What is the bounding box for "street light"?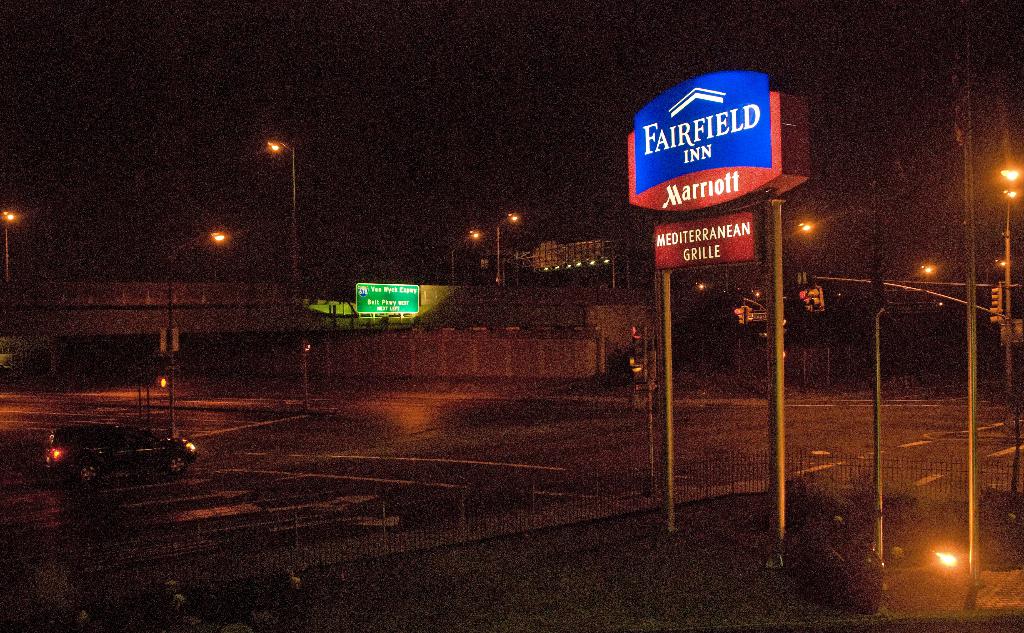
{"left": 495, "top": 209, "right": 522, "bottom": 285}.
